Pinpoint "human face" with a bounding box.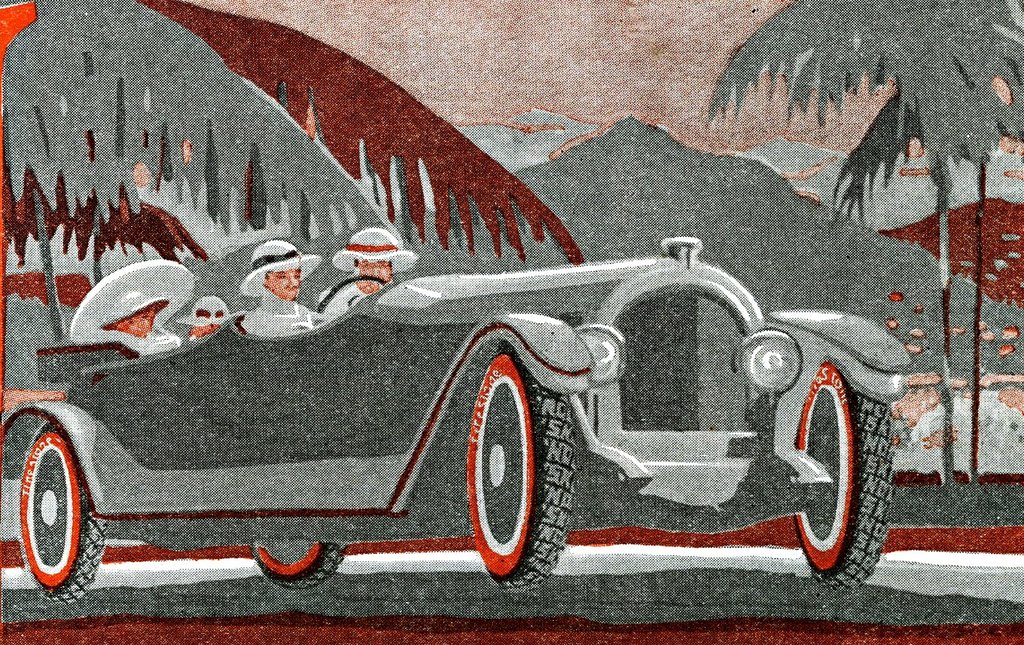
box=[272, 265, 302, 299].
